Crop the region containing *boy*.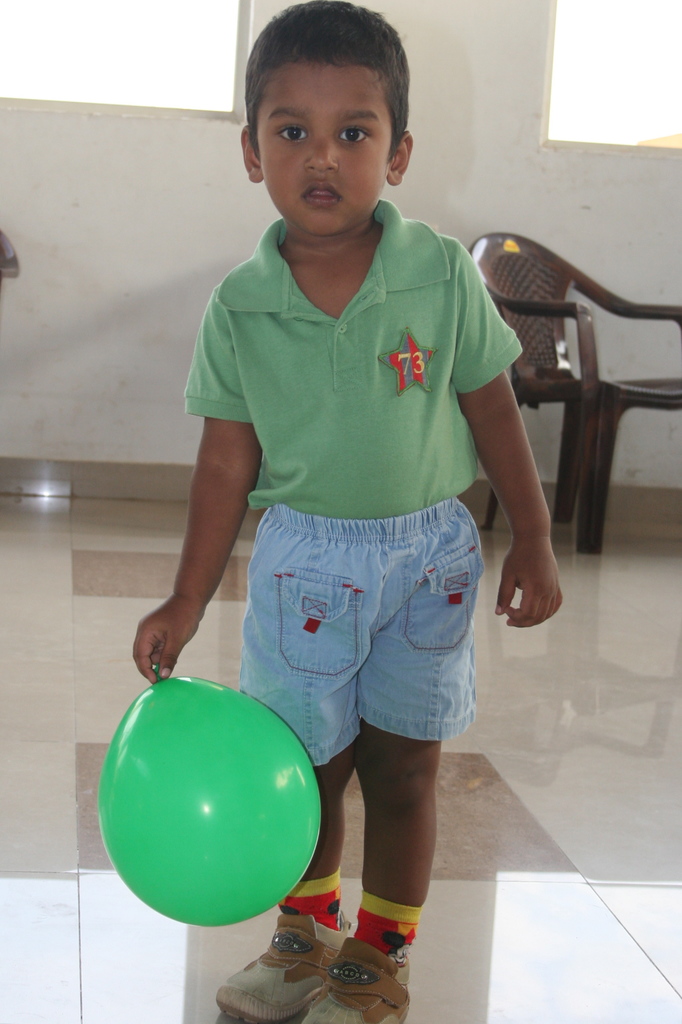
Crop region: Rect(130, 0, 562, 1023).
